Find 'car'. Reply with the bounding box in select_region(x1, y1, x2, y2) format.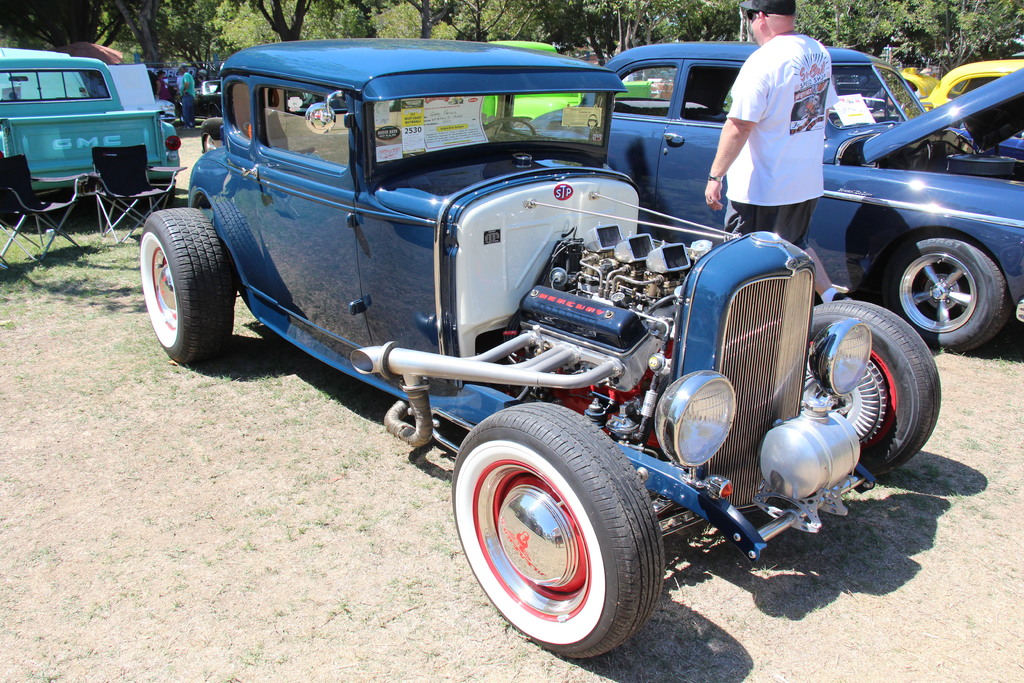
select_region(526, 37, 1023, 349).
